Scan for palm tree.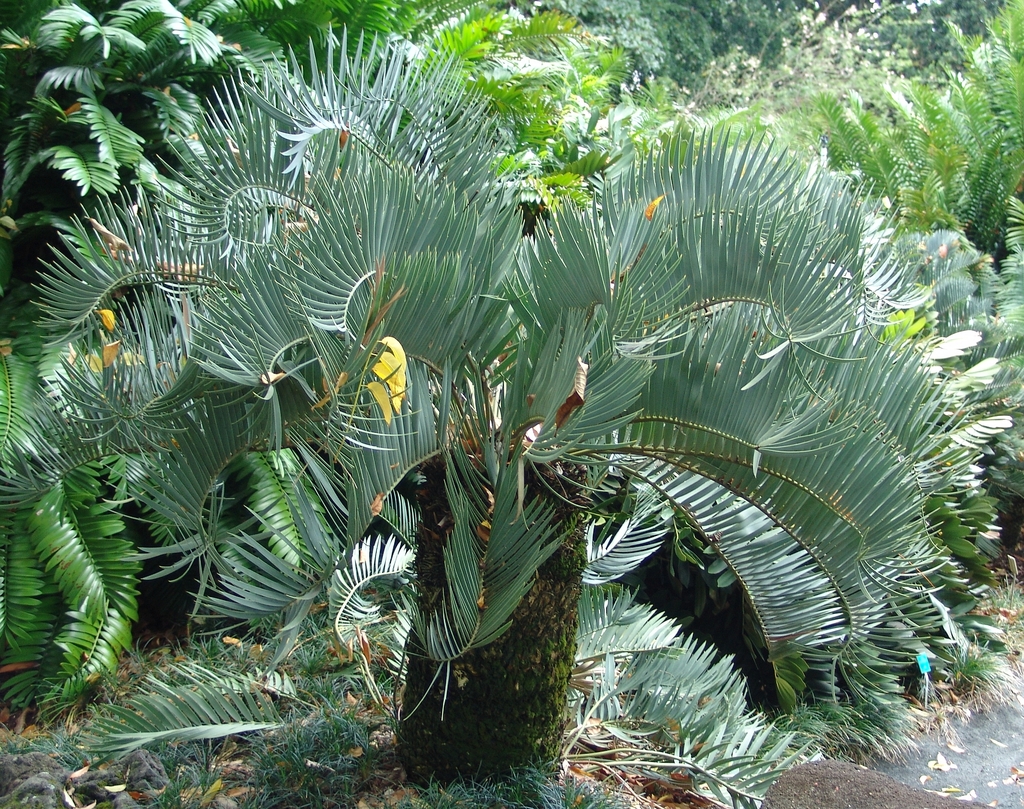
Scan result: BBox(47, 111, 941, 805).
